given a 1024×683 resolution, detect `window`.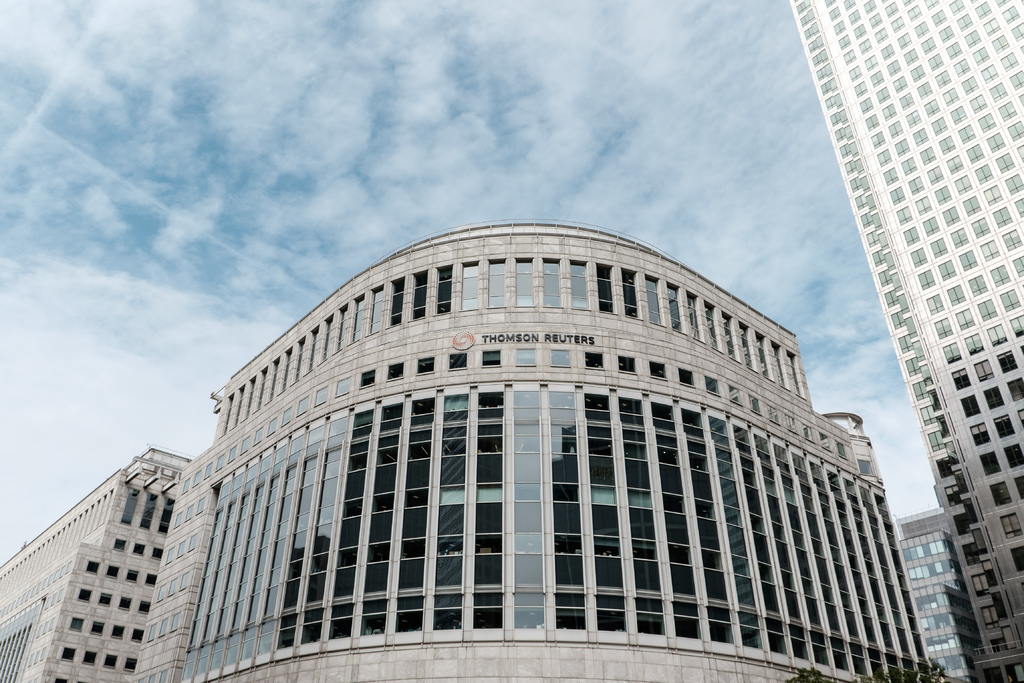
bbox=(835, 441, 848, 460).
